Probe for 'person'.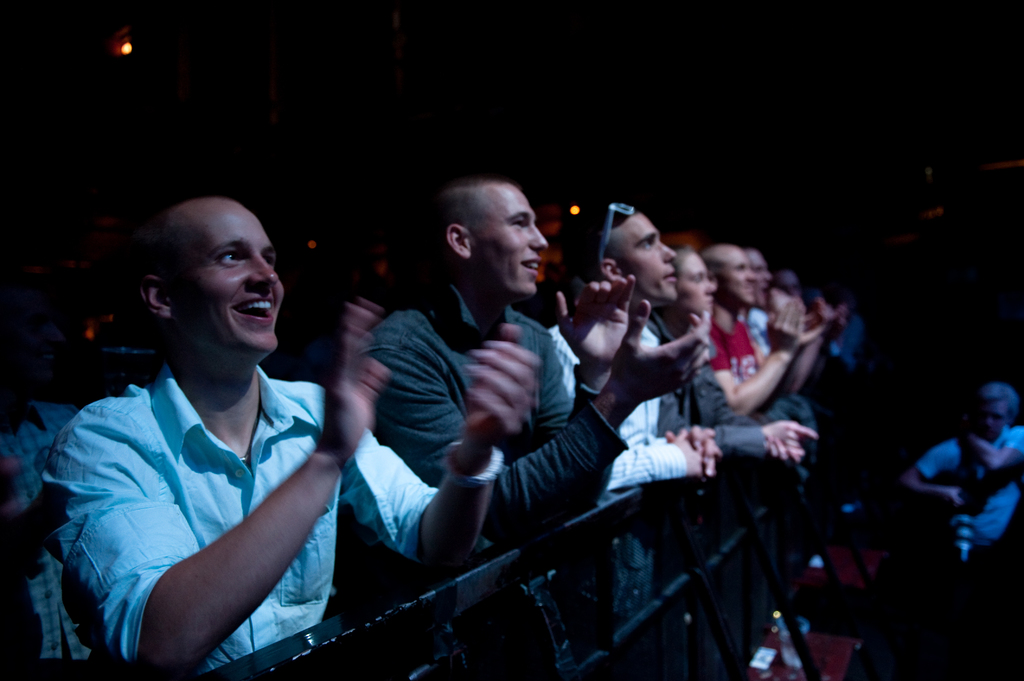
Probe result: locate(745, 248, 849, 397).
